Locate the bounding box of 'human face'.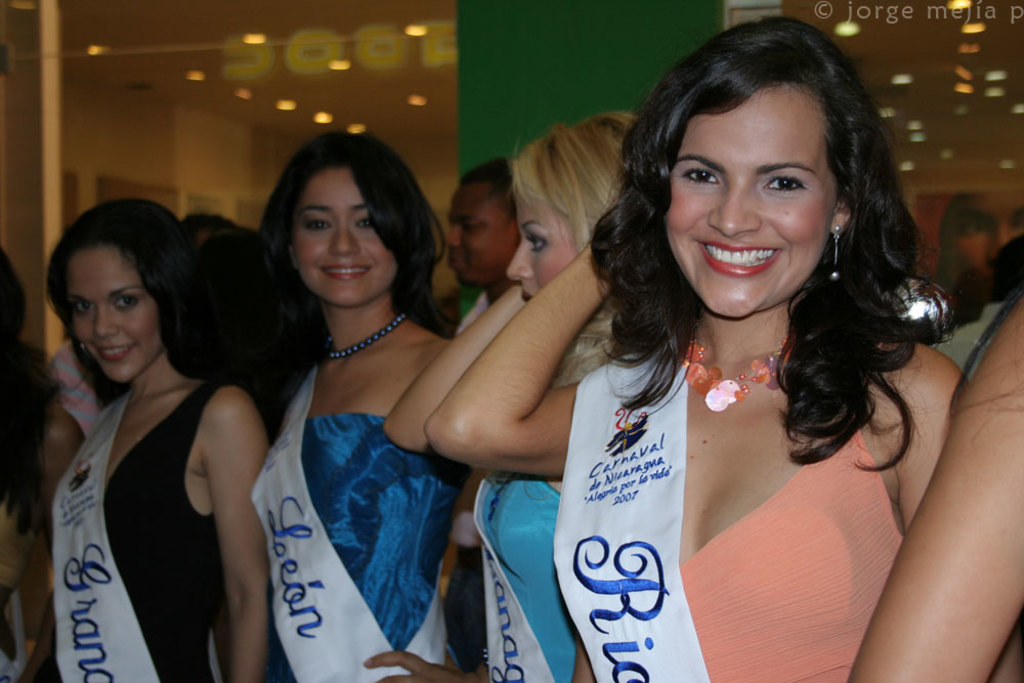
Bounding box: 71/248/160/376.
